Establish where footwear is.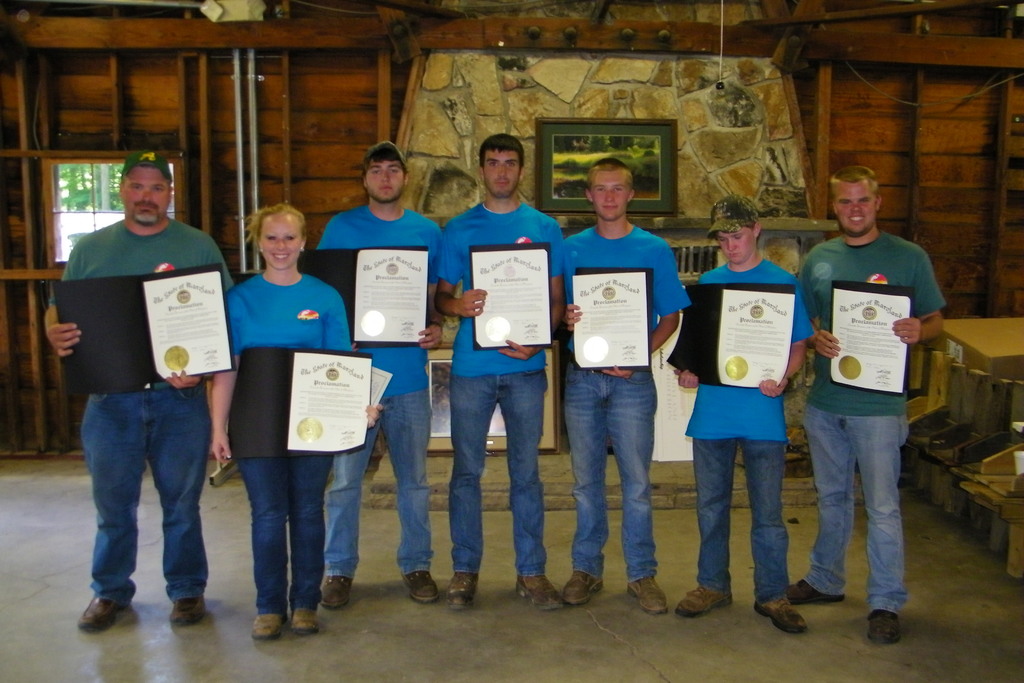
Established at bbox=(781, 574, 835, 607).
